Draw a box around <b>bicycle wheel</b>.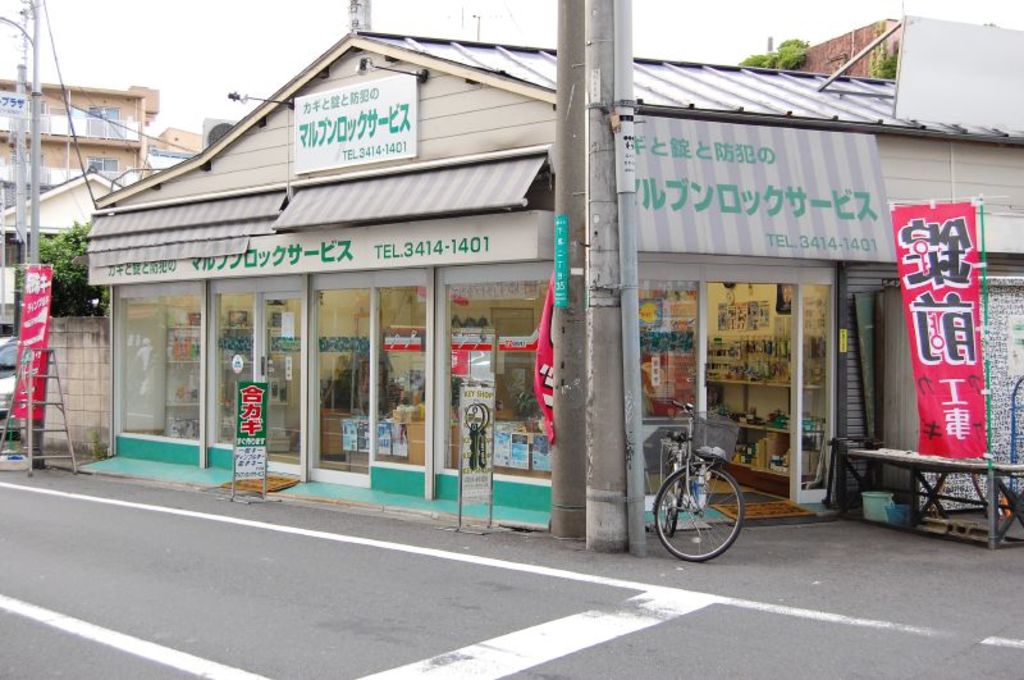
bbox=(677, 465, 751, 562).
